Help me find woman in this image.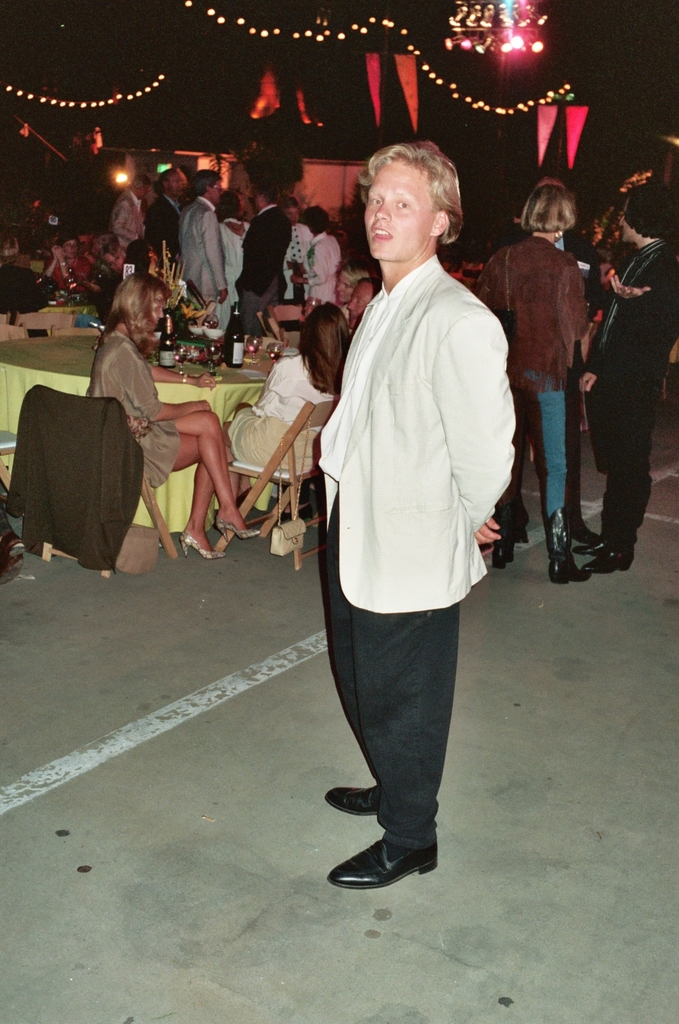
Found it: locate(39, 231, 88, 294).
